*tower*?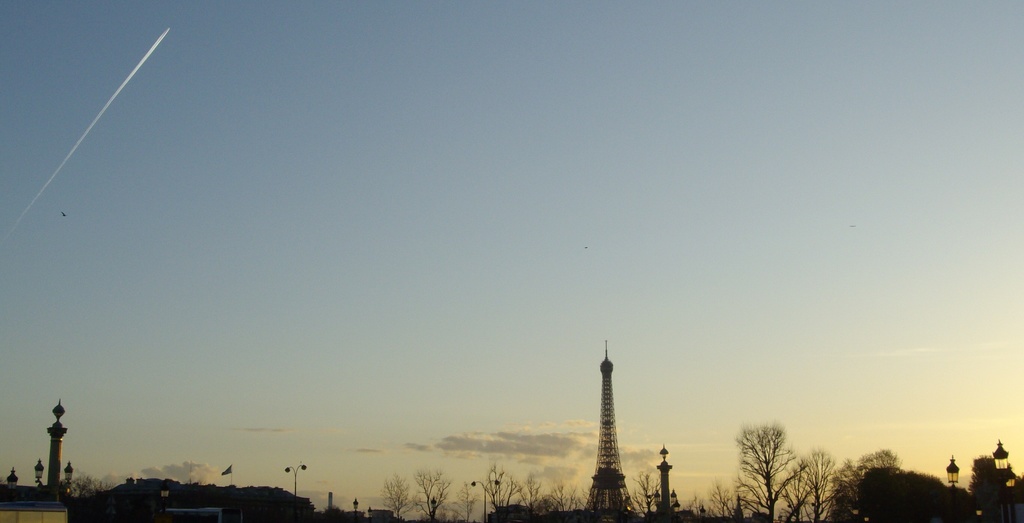
656 455 671 522
